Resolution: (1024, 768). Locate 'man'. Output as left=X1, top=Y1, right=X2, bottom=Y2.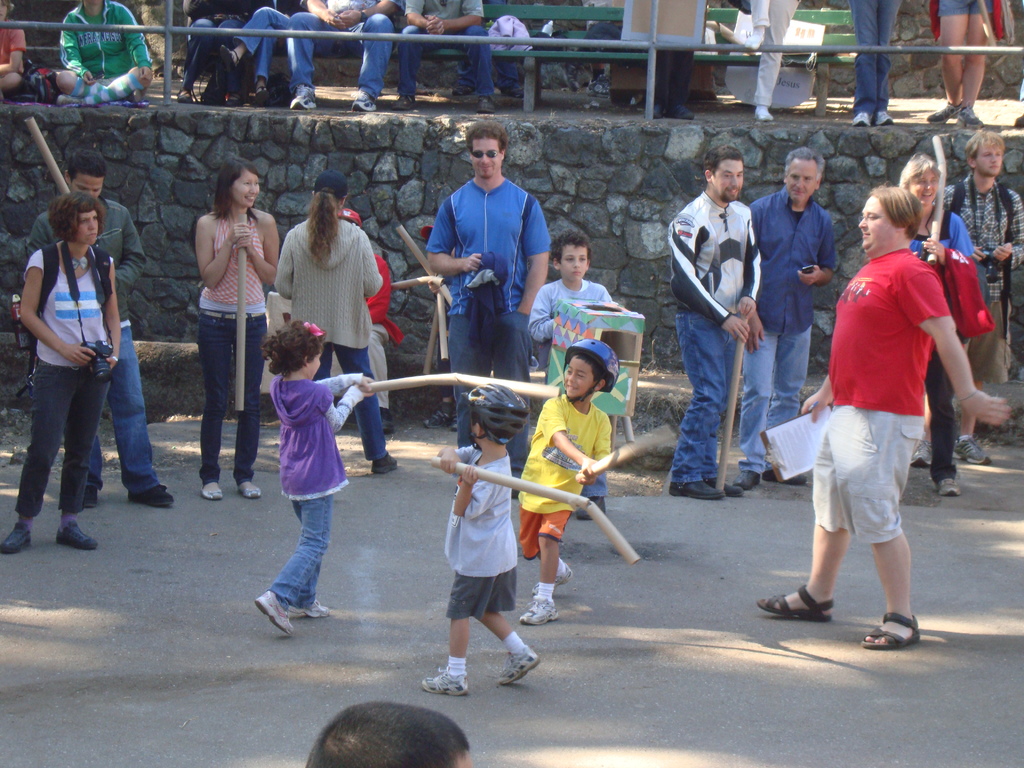
left=666, top=152, right=782, bottom=494.
